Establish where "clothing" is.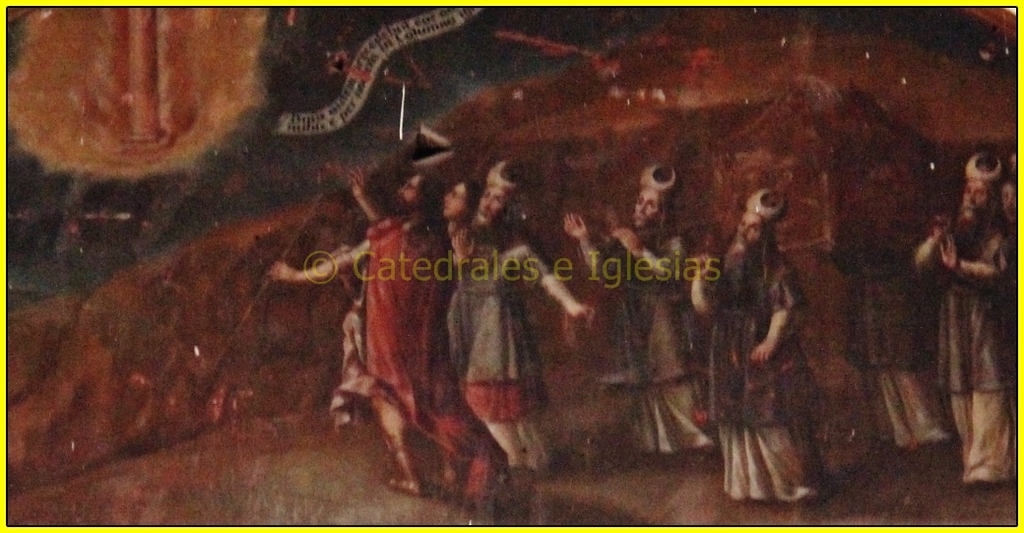
Established at 326,306,378,436.
